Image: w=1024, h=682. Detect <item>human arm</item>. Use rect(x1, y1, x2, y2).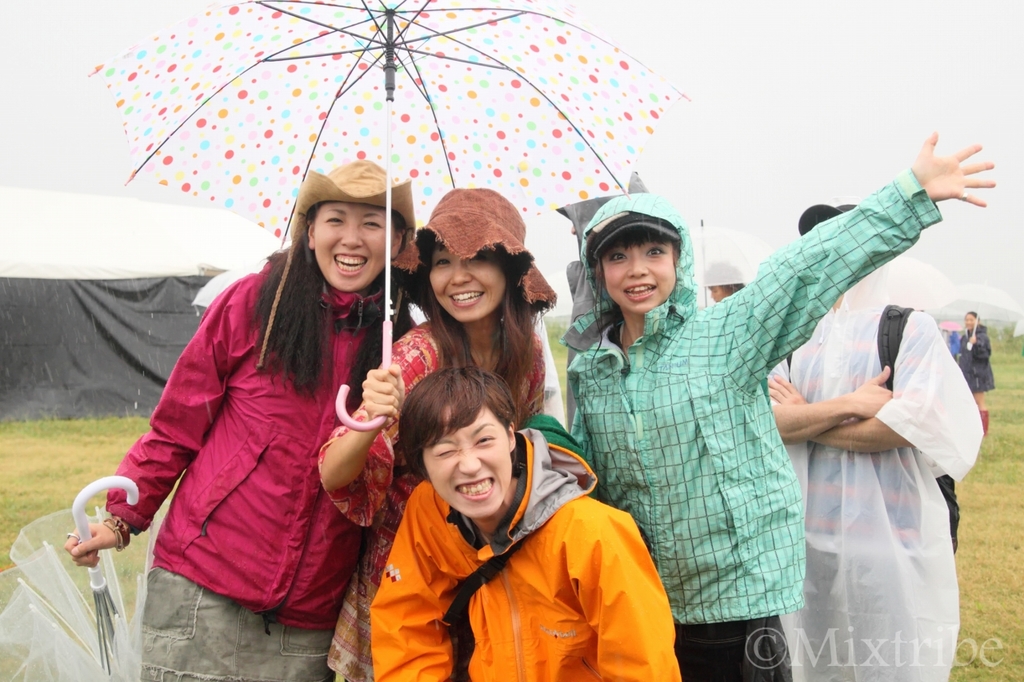
rect(310, 324, 437, 503).
